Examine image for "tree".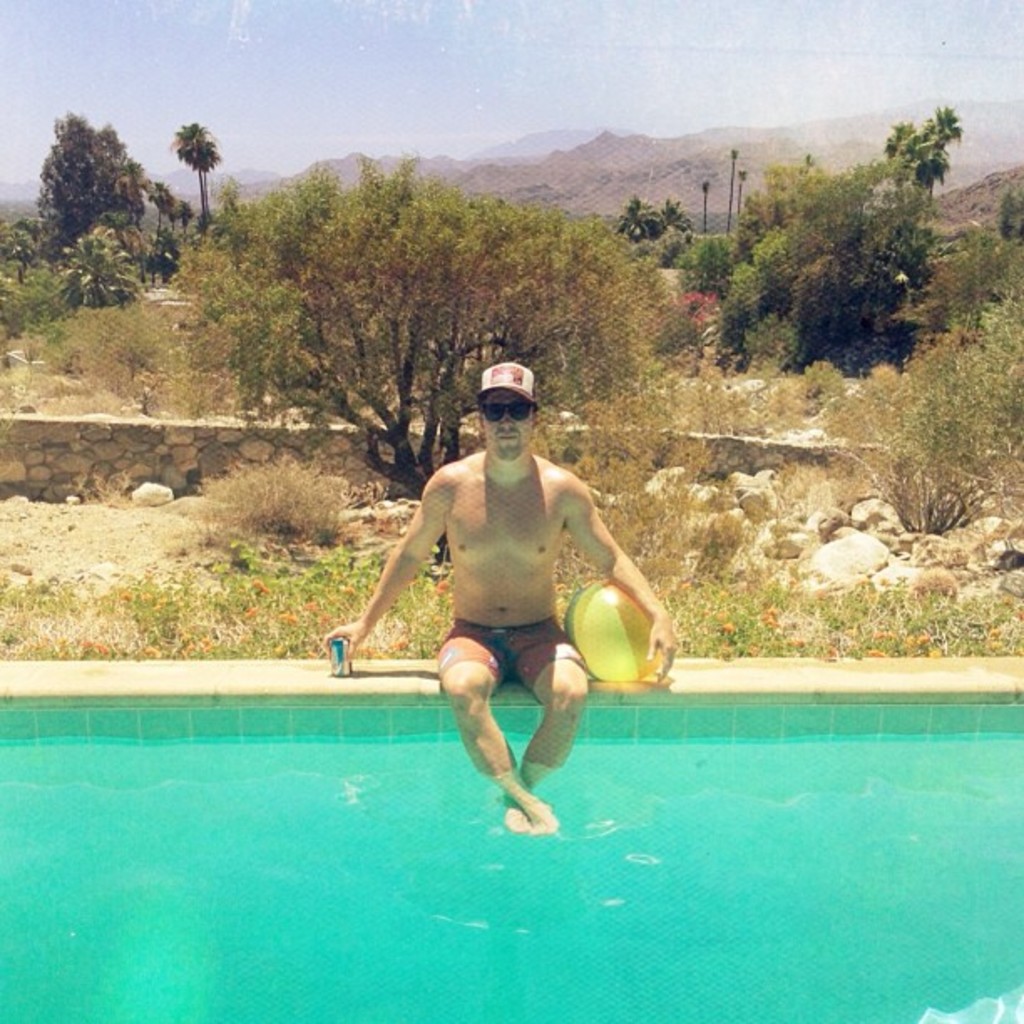
Examination result: 156/144/701/514.
